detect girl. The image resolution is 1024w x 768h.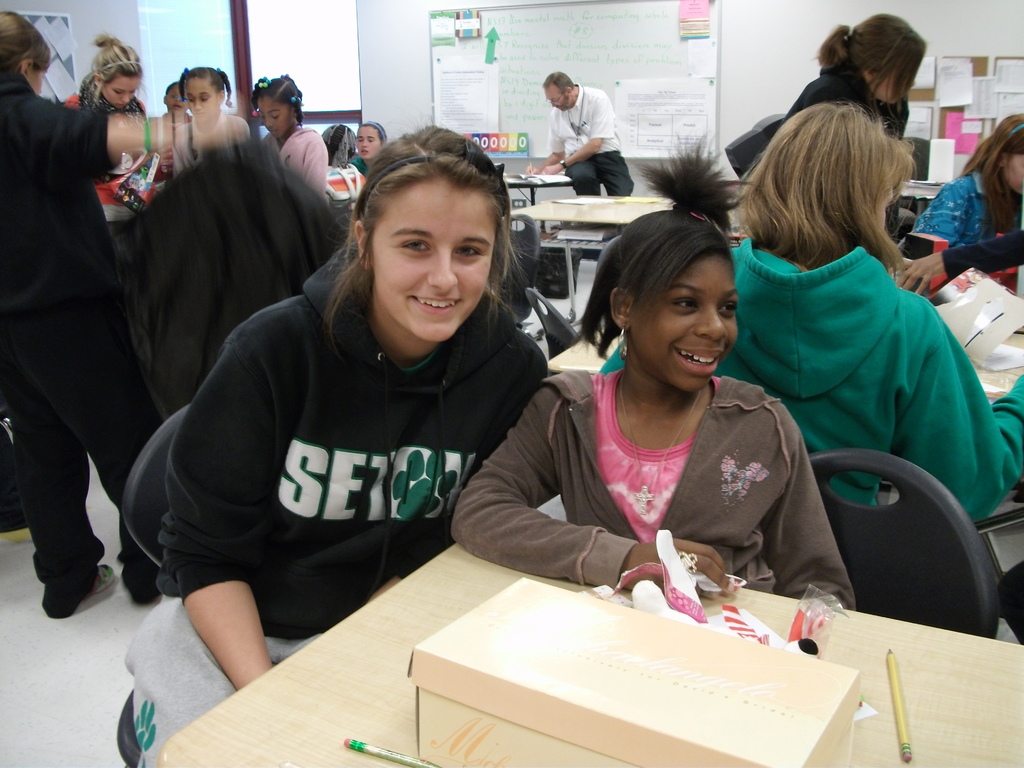
BBox(173, 67, 256, 177).
